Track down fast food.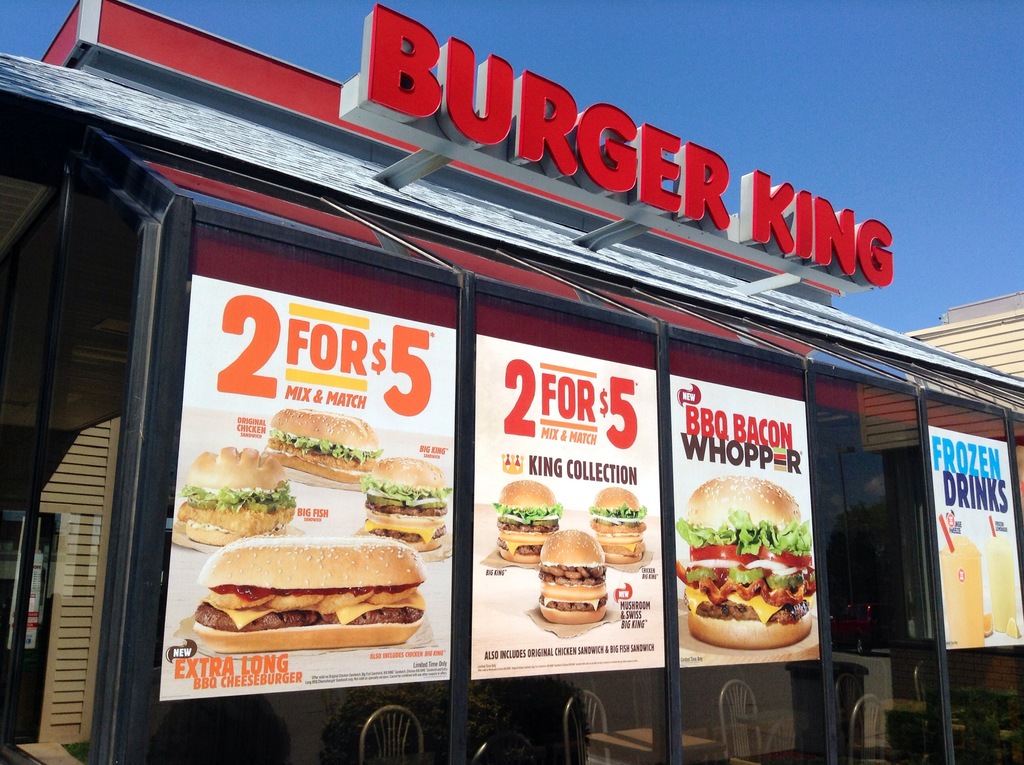
Tracked to select_region(536, 531, 613, 628).
